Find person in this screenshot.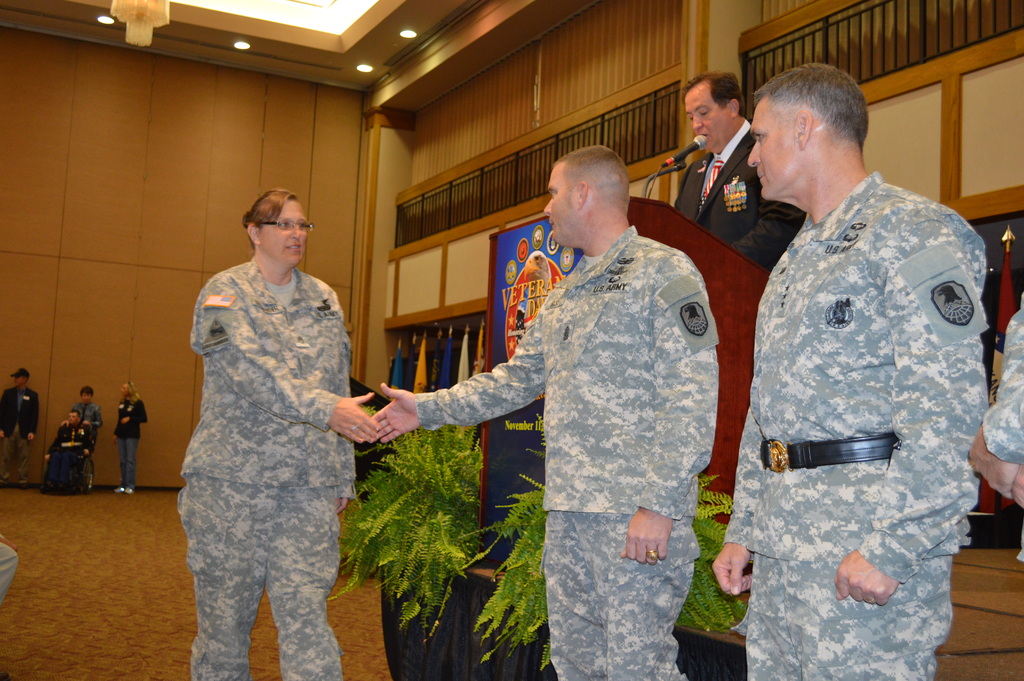
The bounding box for person is locate(44, 405, 88, 490).
